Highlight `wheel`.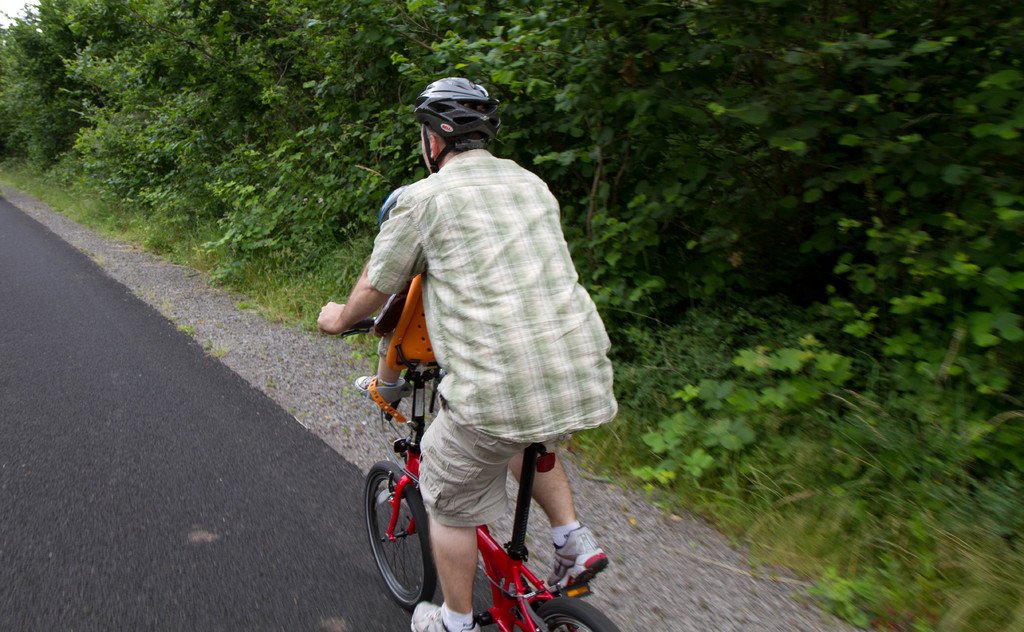
Highlighted region: bbox(363, 440, 432, 612).
